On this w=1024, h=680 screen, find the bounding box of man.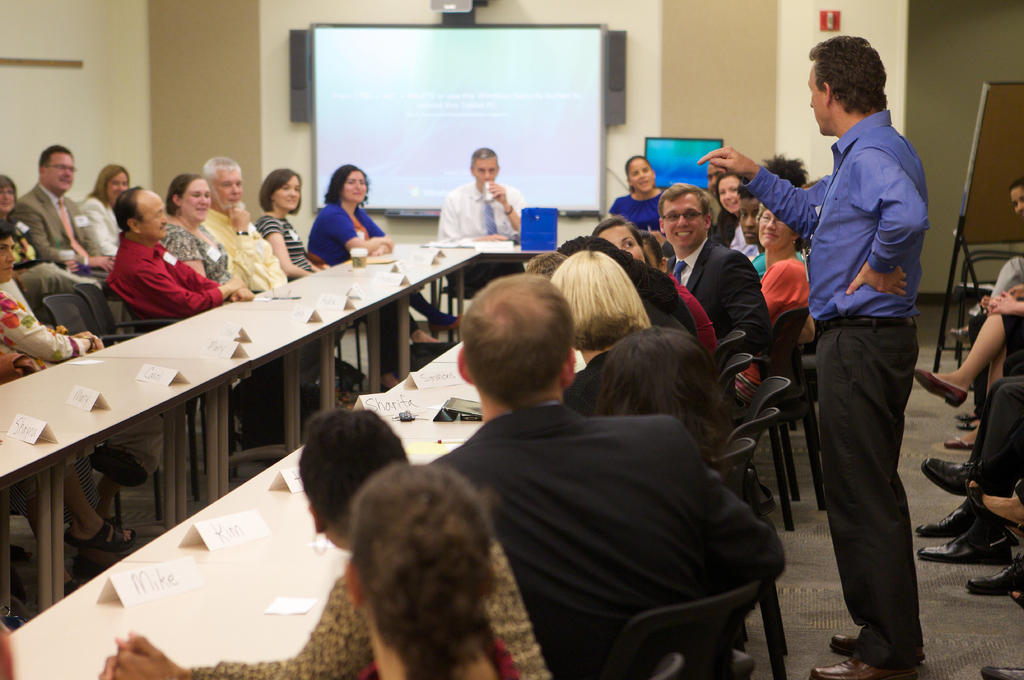
Bounding box: bbox=(649, 176, 789, 392).
